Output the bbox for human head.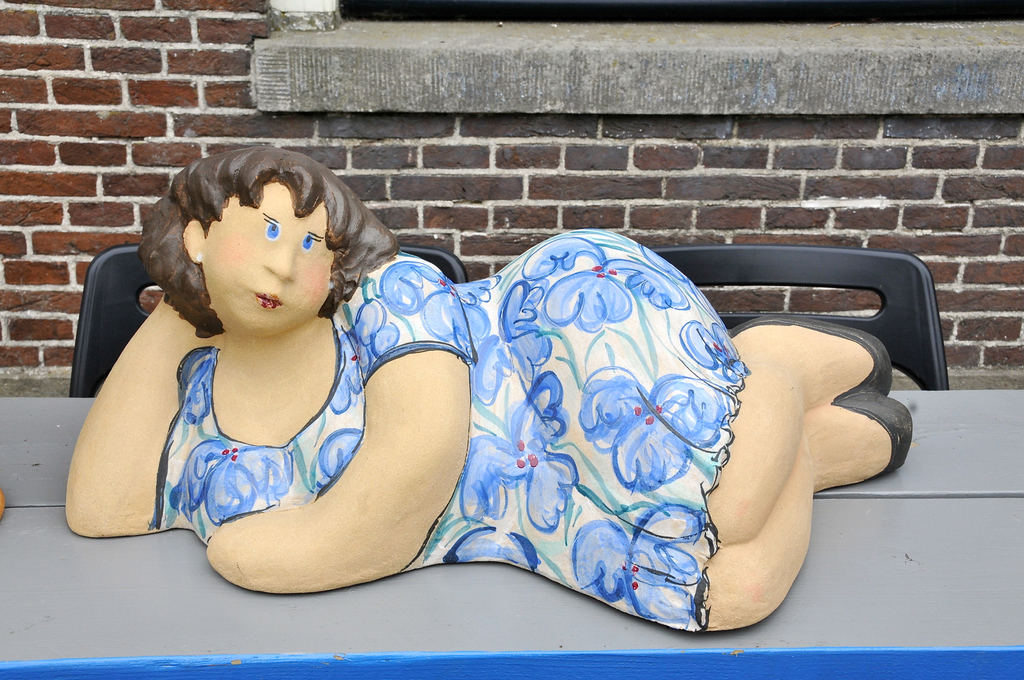
134/147/390/336.
